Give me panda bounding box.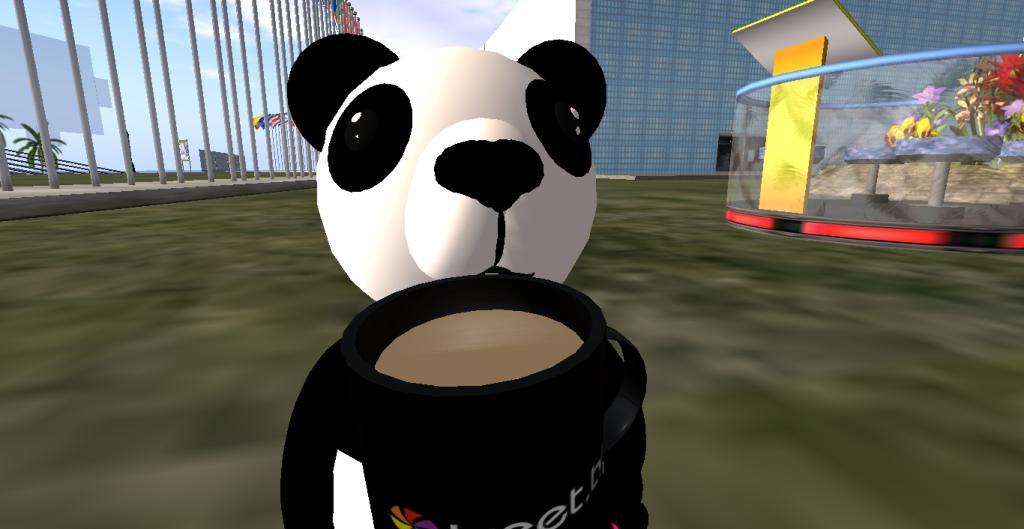
bbox=[275, 31, 613, 301].
